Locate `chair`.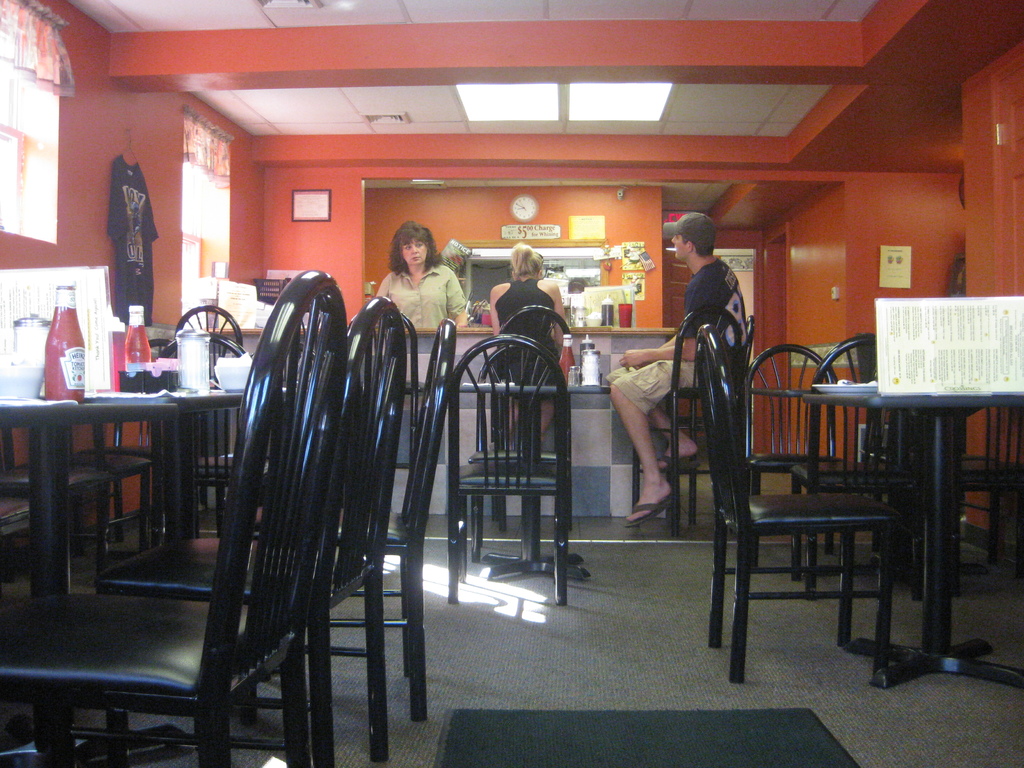
Bounding box: region(442, 333, 570, 605).
